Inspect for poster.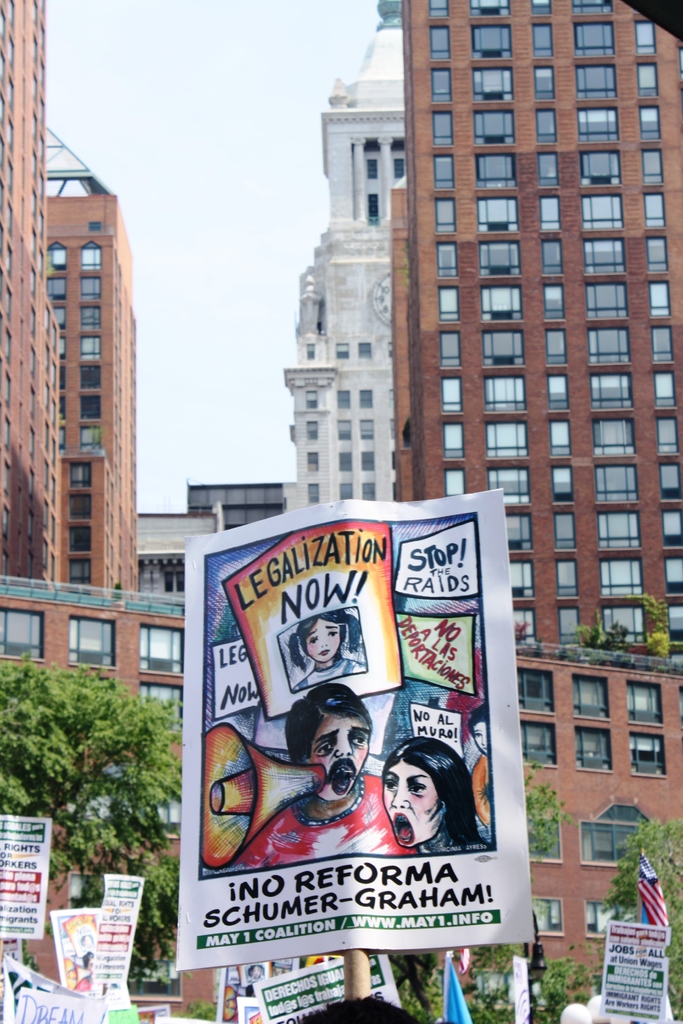
Inspection: left=0, top=815, right=53, bottom=937.
